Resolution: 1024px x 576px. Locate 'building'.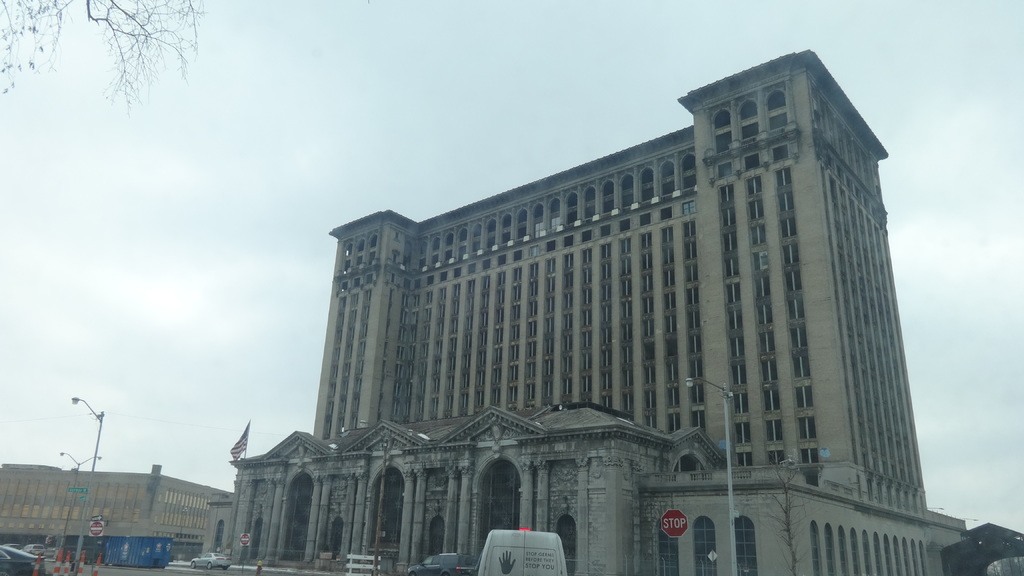
locate(198, 47, 966, 575).
